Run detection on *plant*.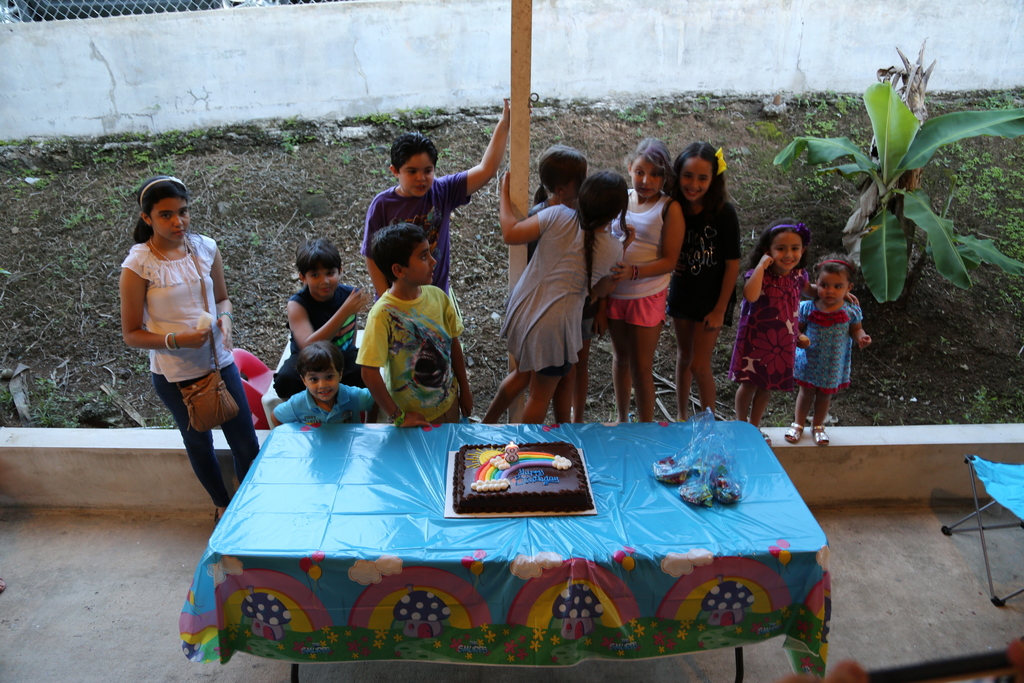
Result: x1=547, y1=129, x2=560, y2=142.
